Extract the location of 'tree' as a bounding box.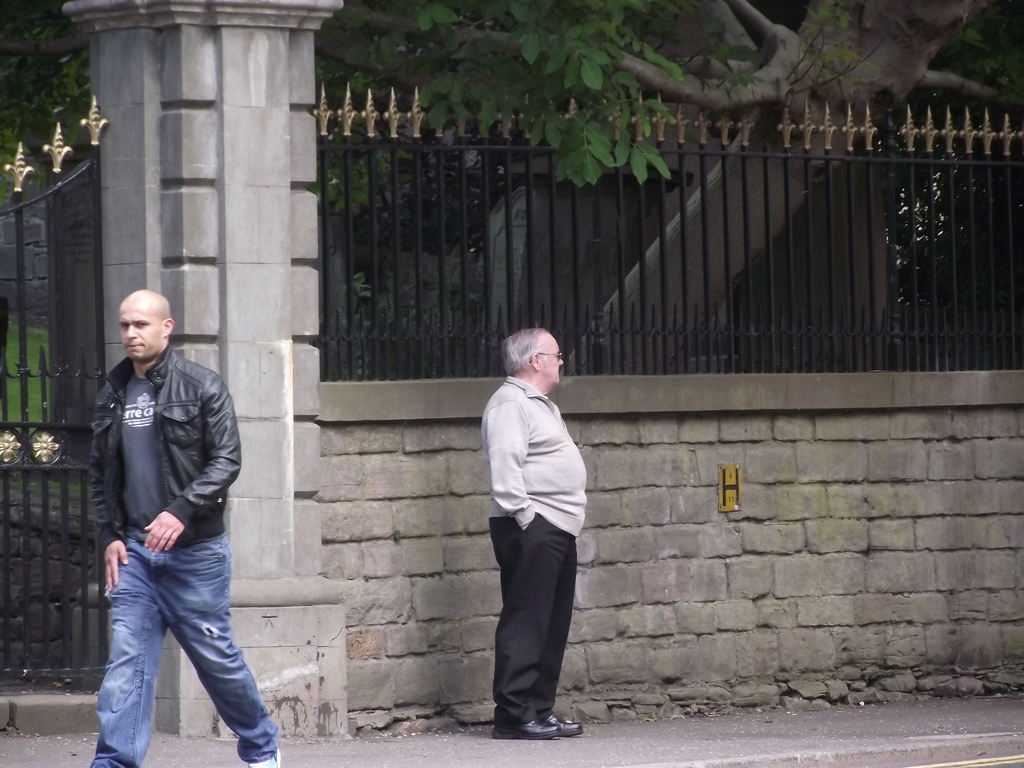
0/0/91/166.
